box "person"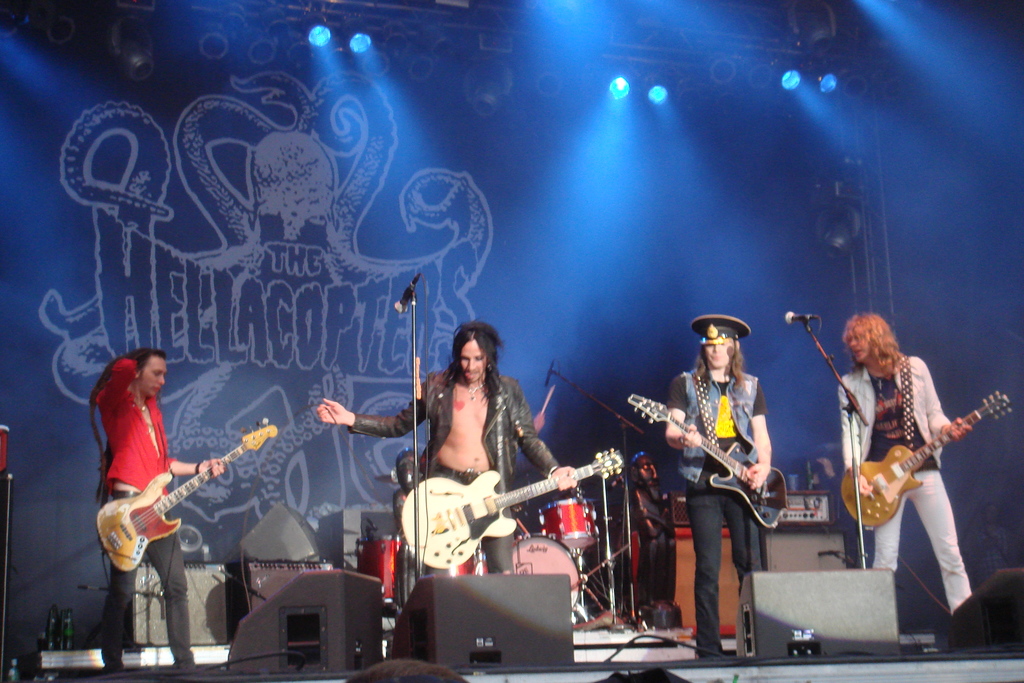
bbox=[631, 451, 674, 605]
